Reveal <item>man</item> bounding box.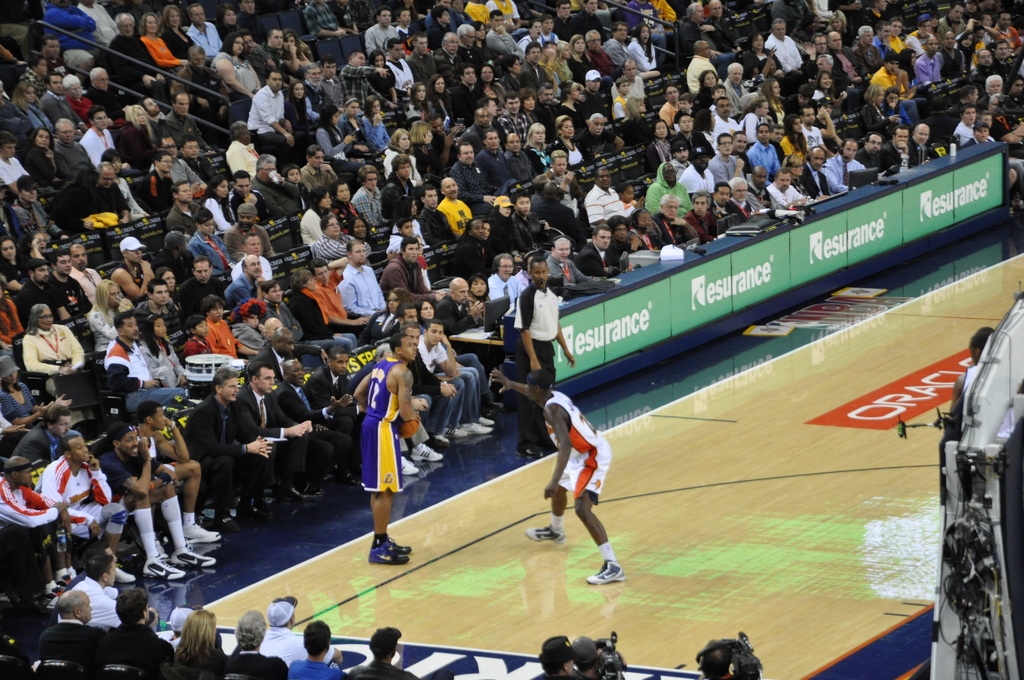
Revealed: (x1=826, y1=142, x2=868, y2=203).
